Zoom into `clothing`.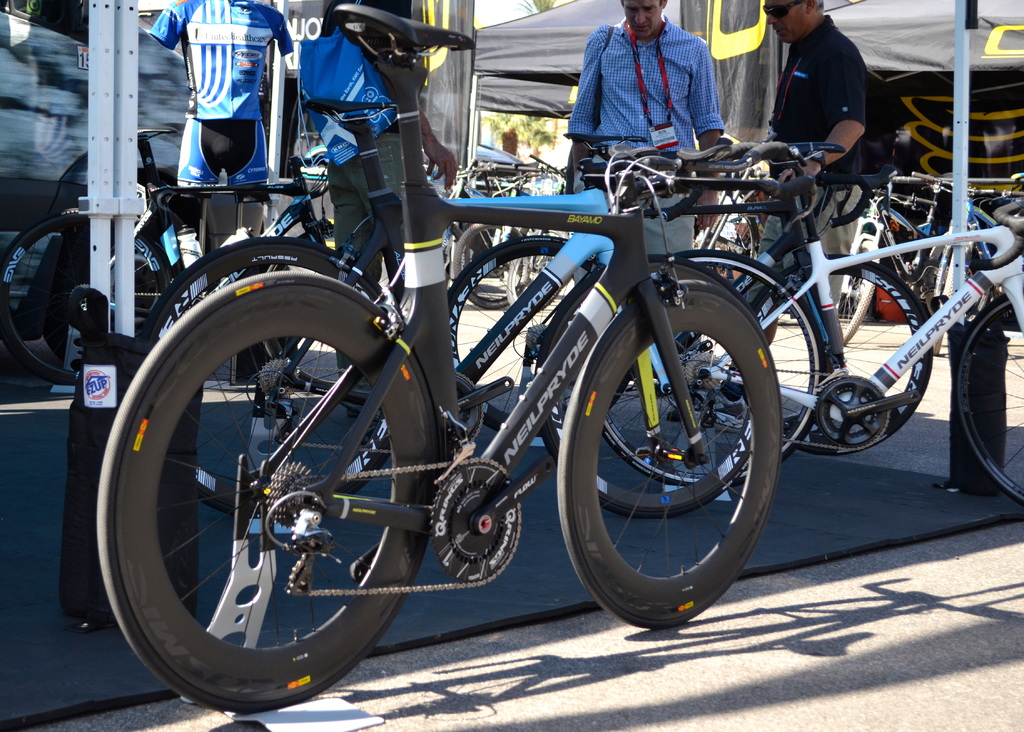
Zoom target: select_region(744, 10, 896, 312).
